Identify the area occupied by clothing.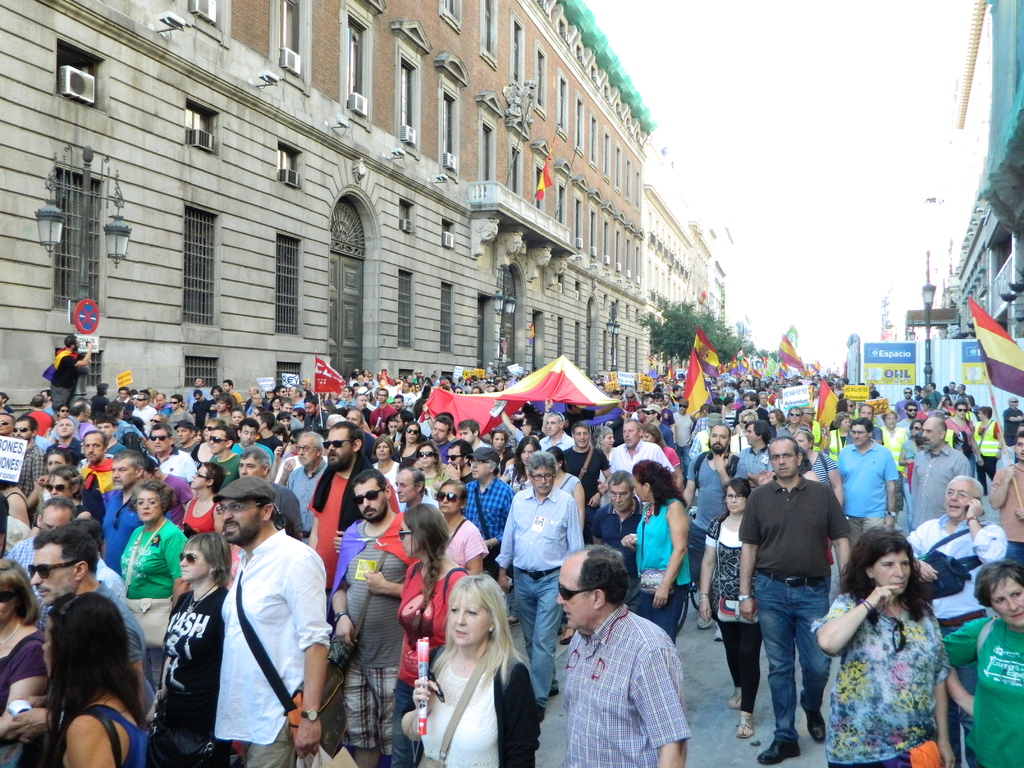
Area: bbox=[49, 579, 147, 664].
